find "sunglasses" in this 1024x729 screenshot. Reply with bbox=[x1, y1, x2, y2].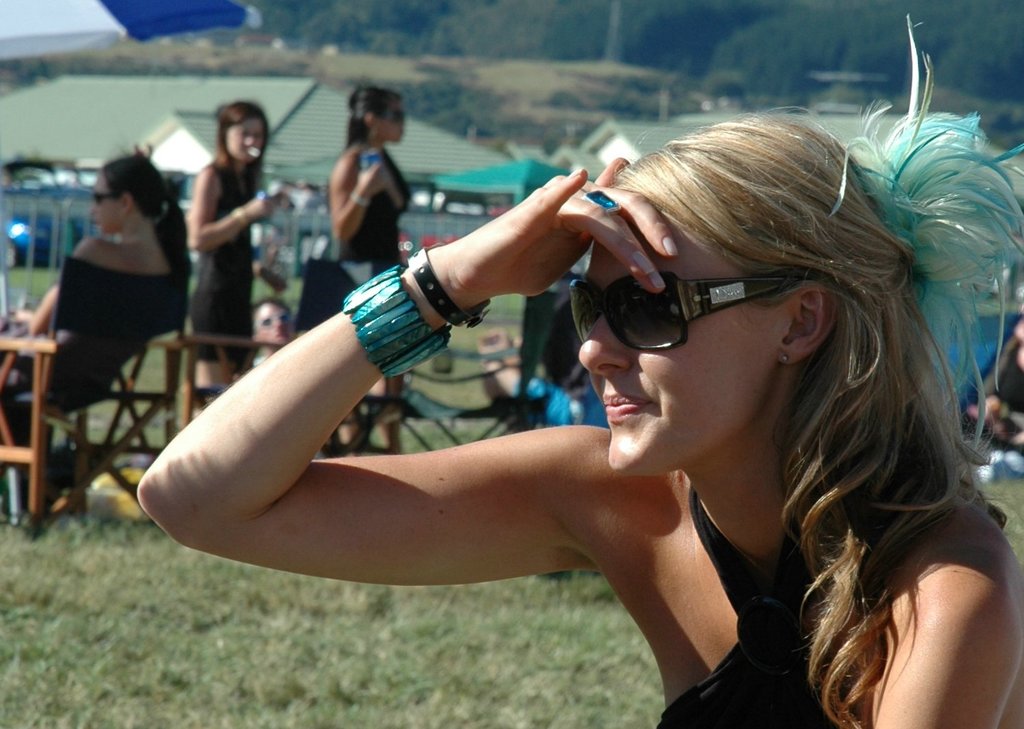
bbox=[572, 274, 801, 353].
